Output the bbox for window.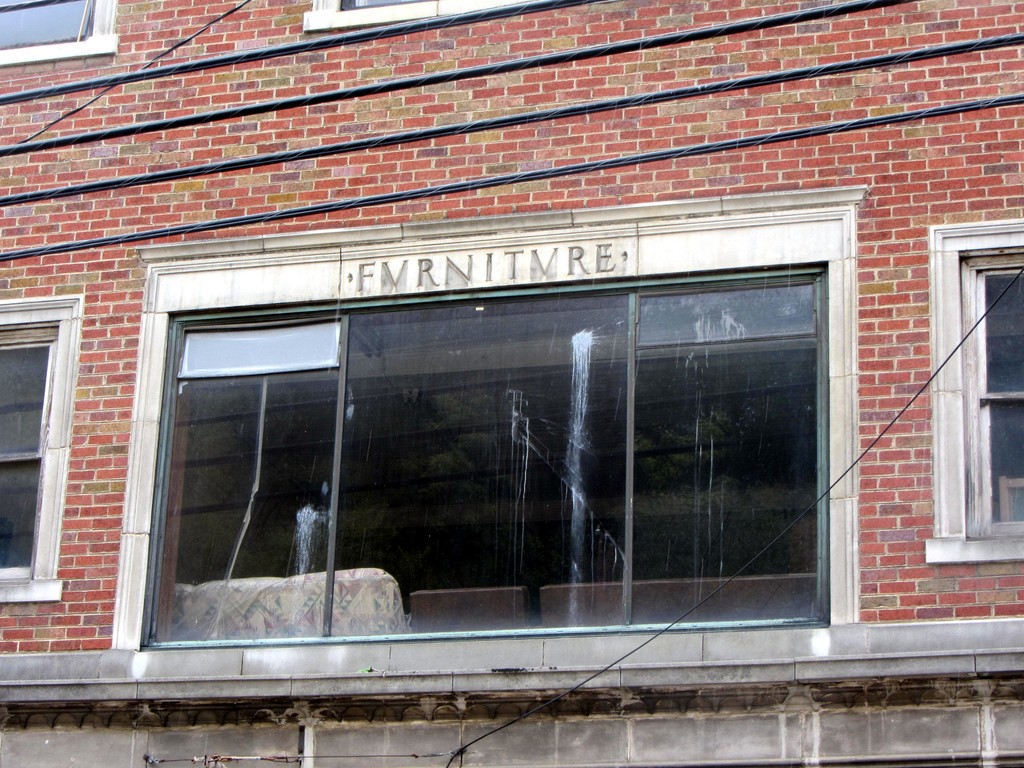
BBox(308, 0, 515, 28).
